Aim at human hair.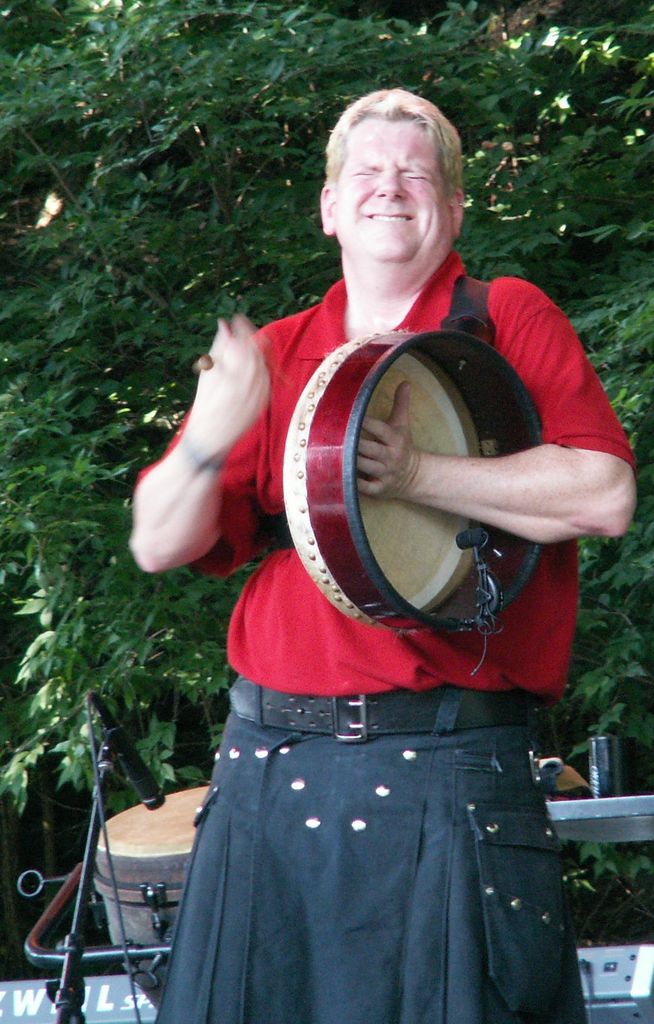
Aimed at (left=323, top=83, right=464, bottom=248).
